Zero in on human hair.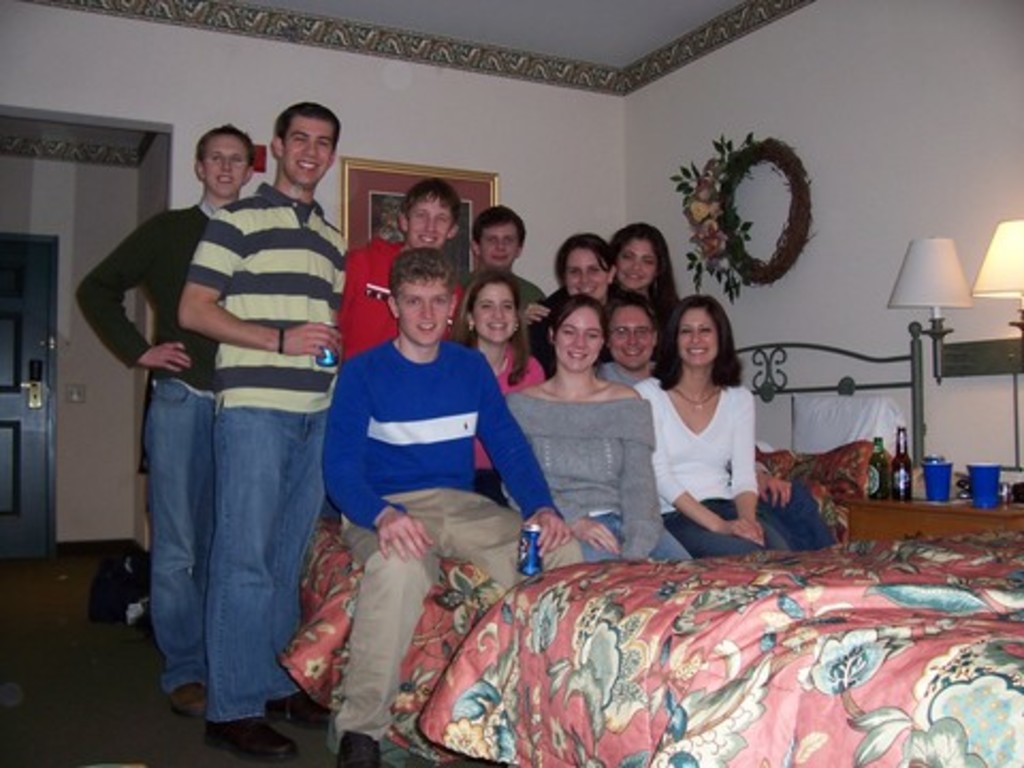
Zeroed in: <bbox>544, 292, 610, 369</bbox>.
